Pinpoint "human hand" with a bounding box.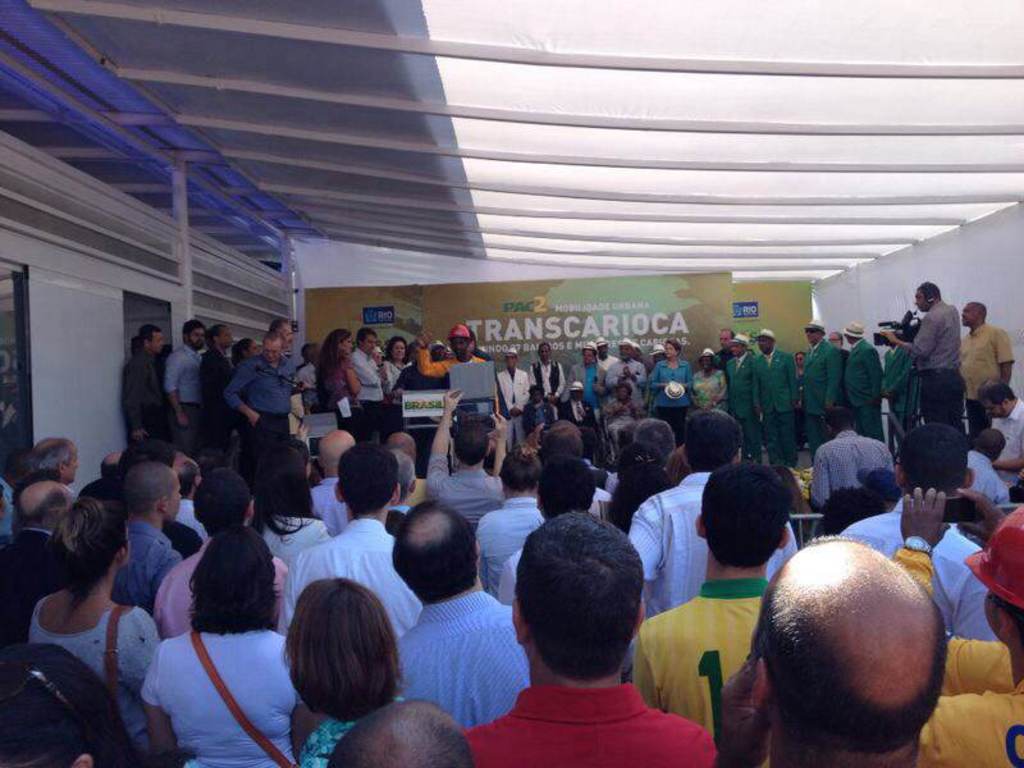
(879,330,900,347).
